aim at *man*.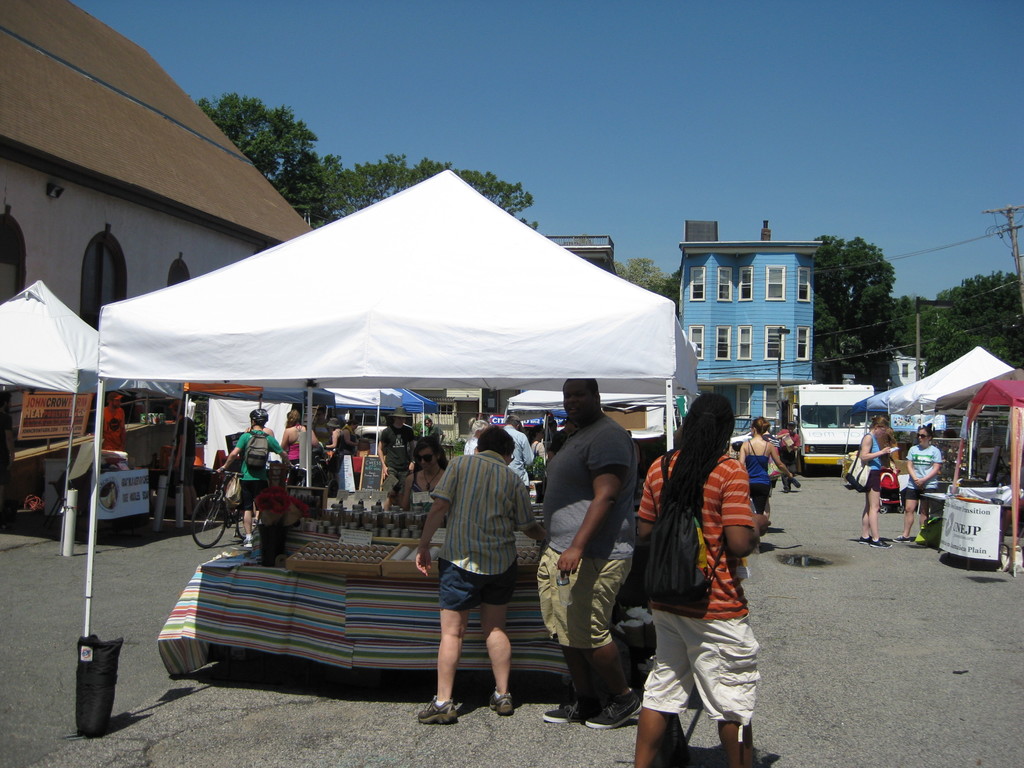
Aimed at 405/429/530/730.
